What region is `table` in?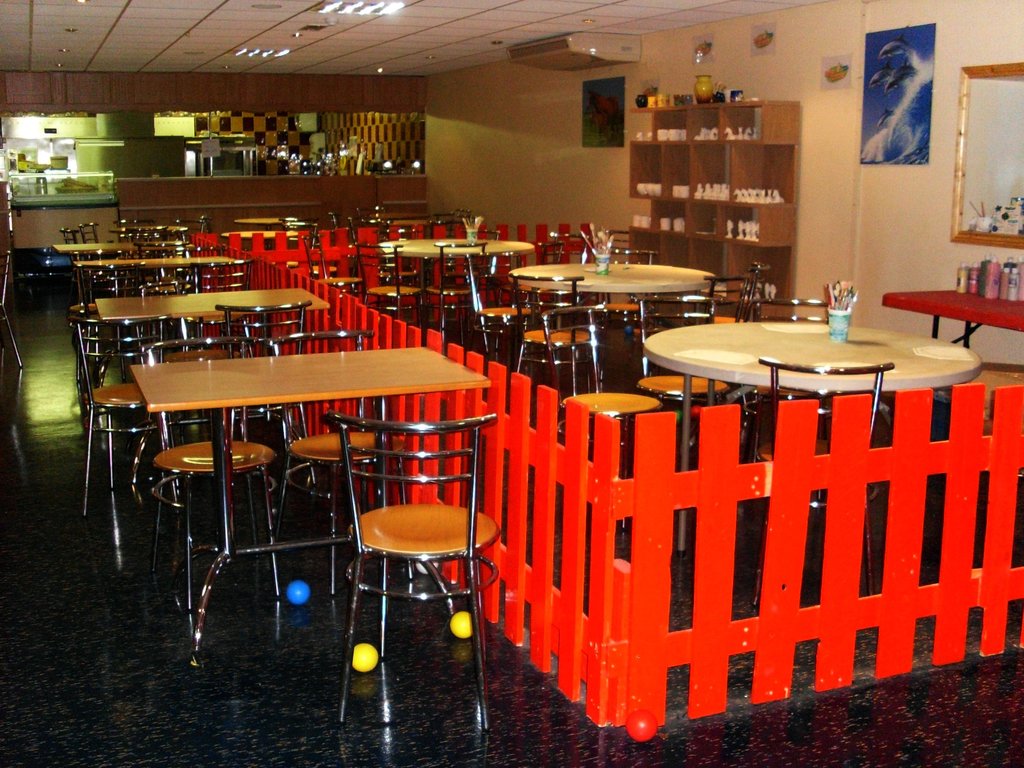
bbox(645, 320, 980, 554).
